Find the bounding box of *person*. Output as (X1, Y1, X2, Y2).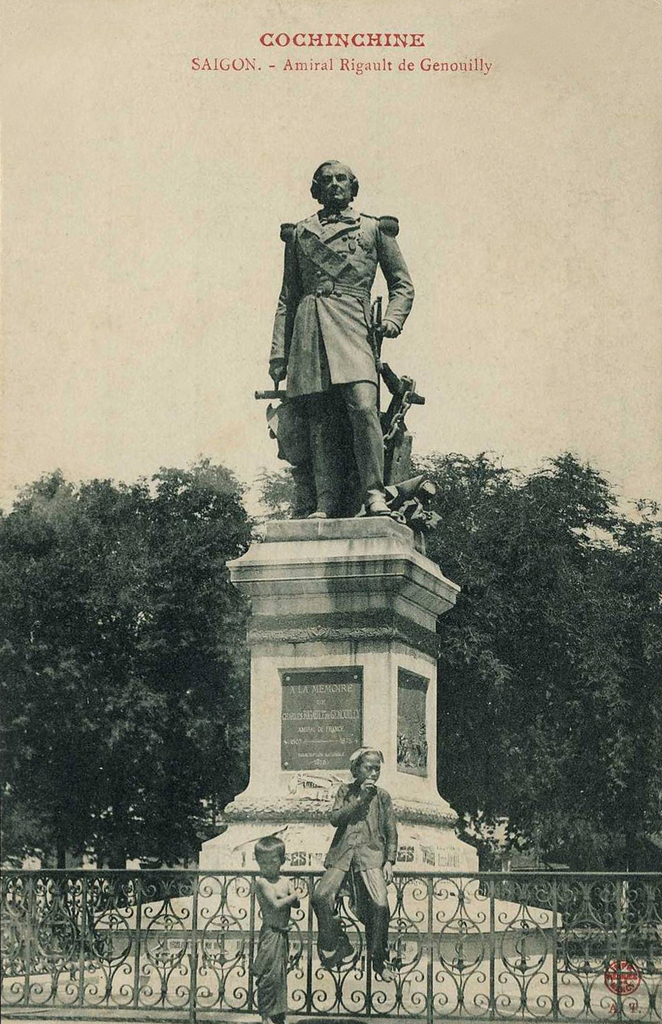
(263, 154, 418, 527).
